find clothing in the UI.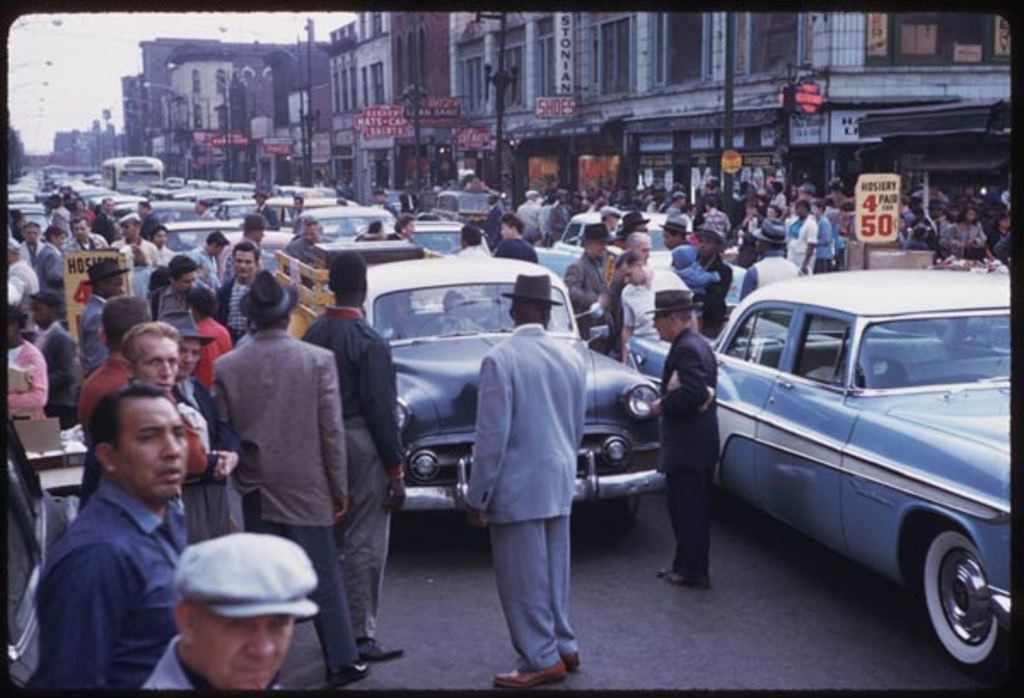
UI element at box(191, 316, 230, 379).
